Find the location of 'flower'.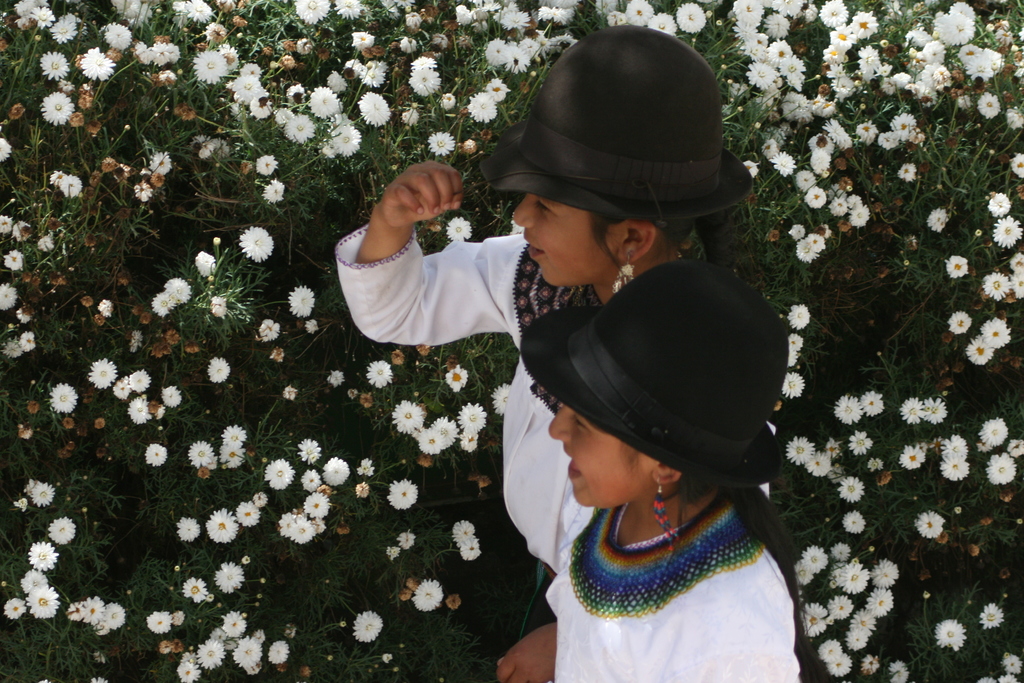
Location: x1=21 y1=332 x2=35 y2=352.
